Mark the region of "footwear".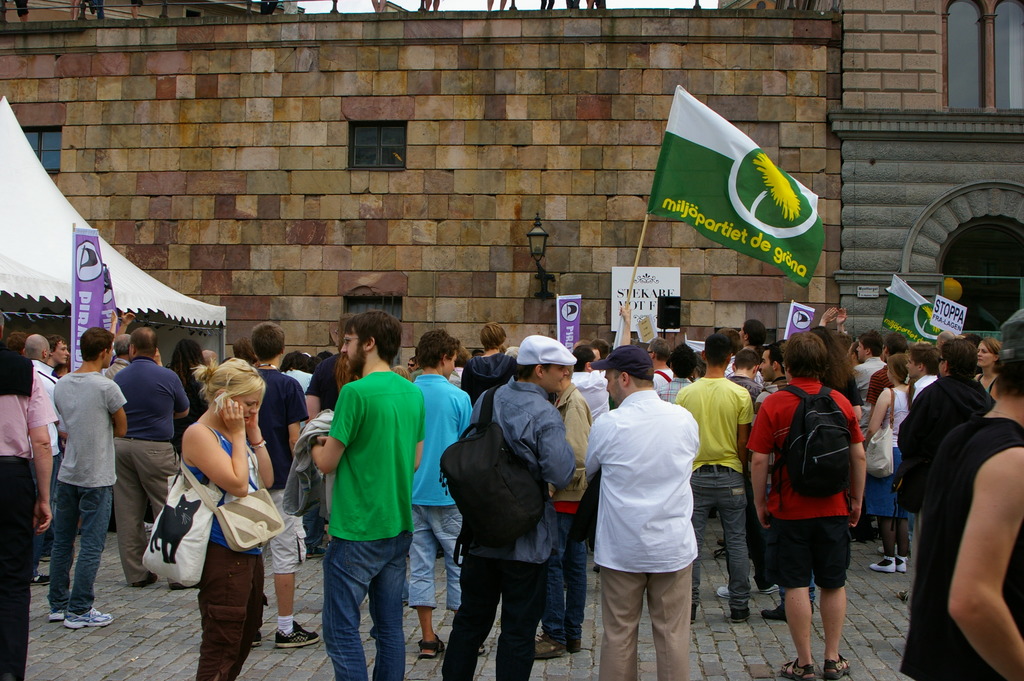
Region: box=[64, 607, 114, 628].
